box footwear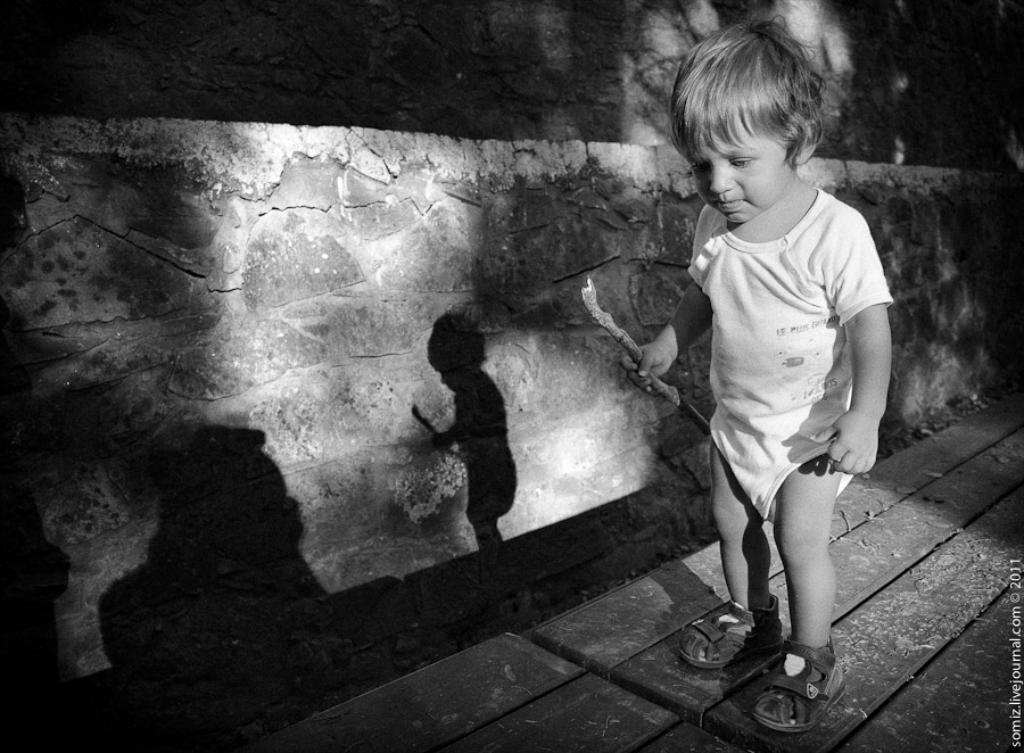
[678, 590, 788, 676]
